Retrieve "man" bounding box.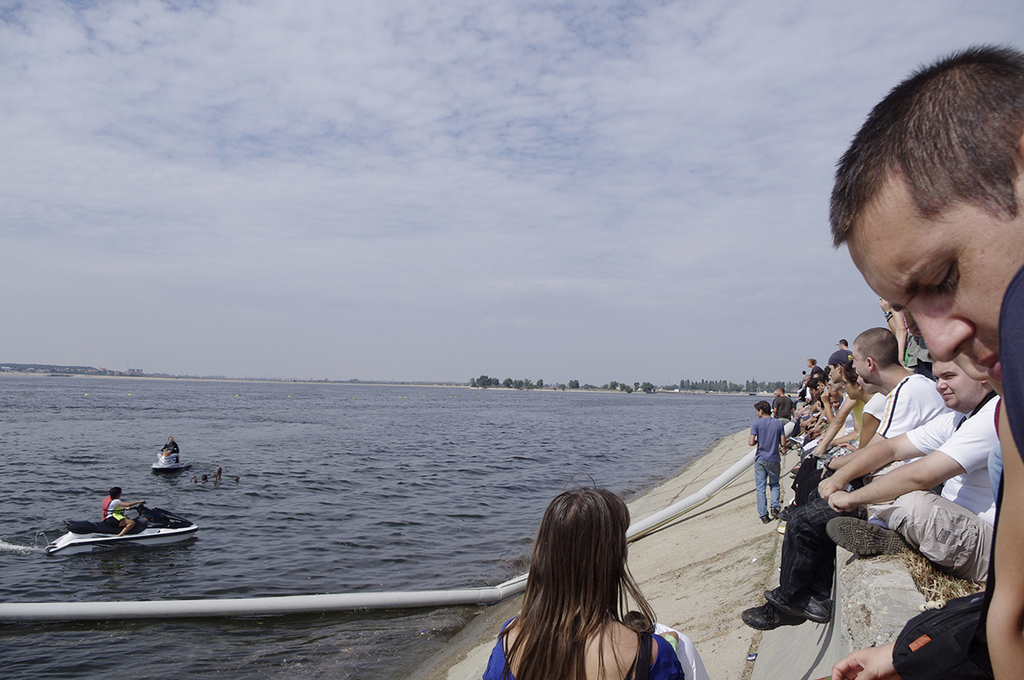
Bounding box: [x1=773, y1=379, x2=800, y2=441].
